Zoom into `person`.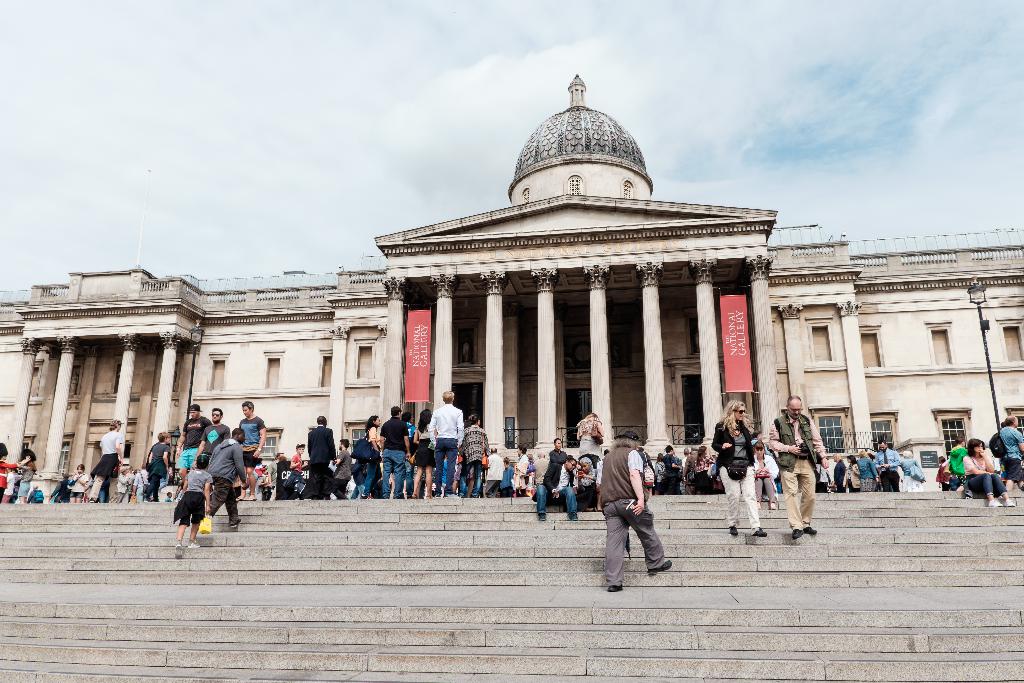
Zoom target: {"left": 653, "top": 451, "right": 664, "bottom": 494}.
